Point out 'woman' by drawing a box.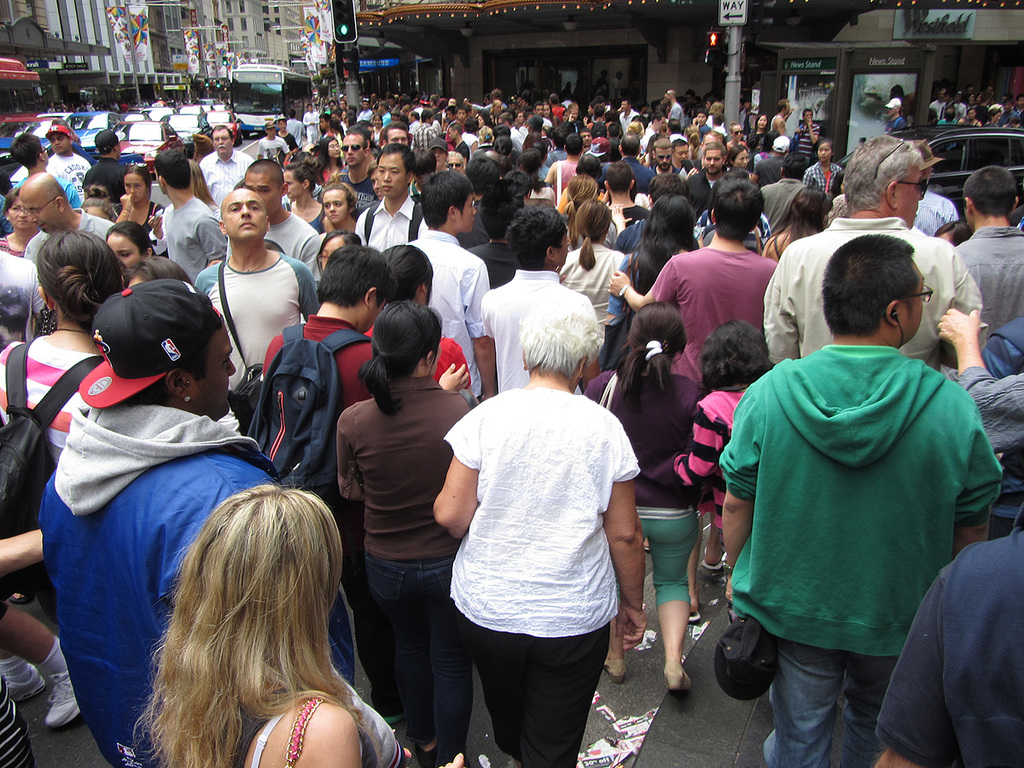
610:187:707:370.
